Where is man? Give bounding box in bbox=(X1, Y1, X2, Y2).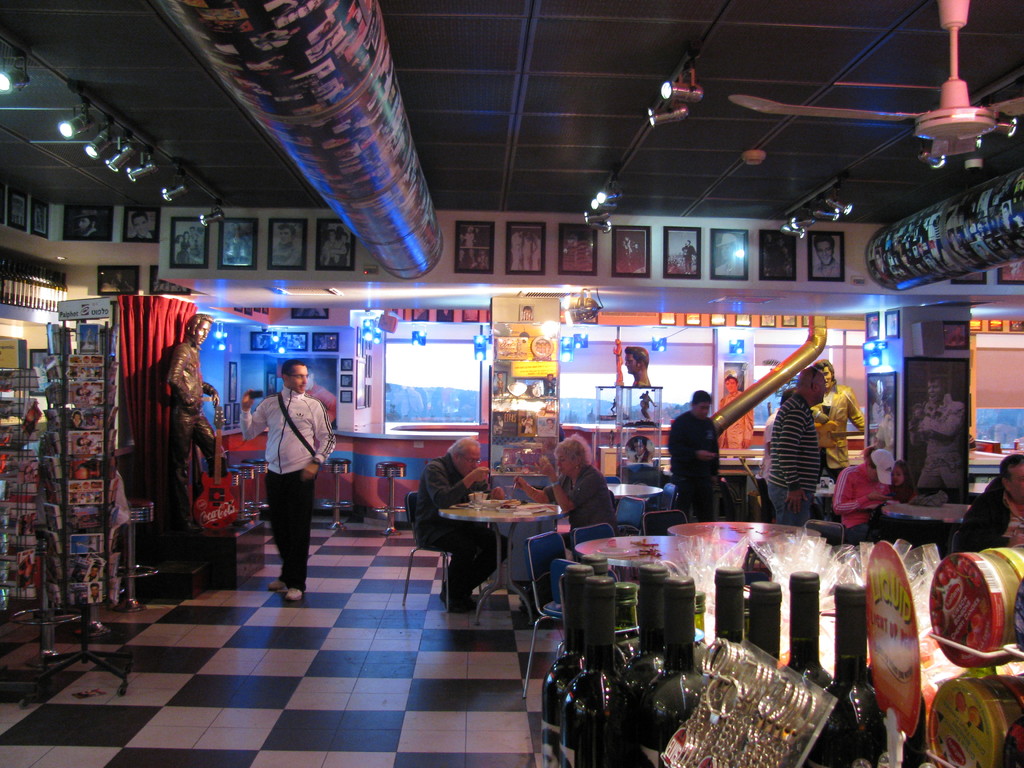
bbox=(910, 375, 967, 488).
